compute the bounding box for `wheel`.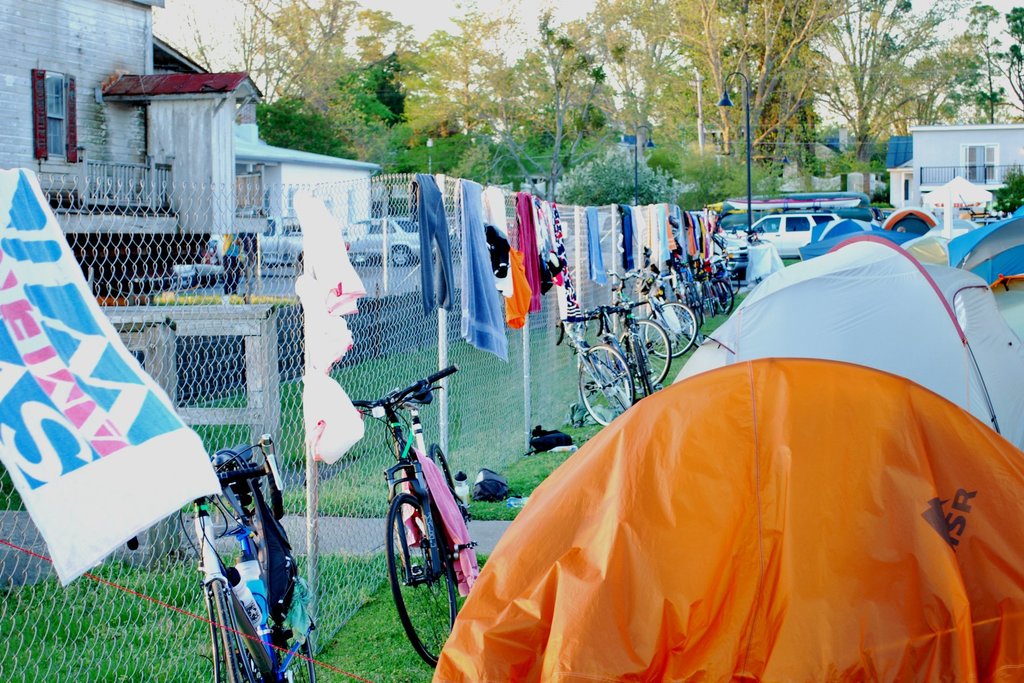
{"x1": 302, "y1": 252, "x2": 308, "y2": 265}.
